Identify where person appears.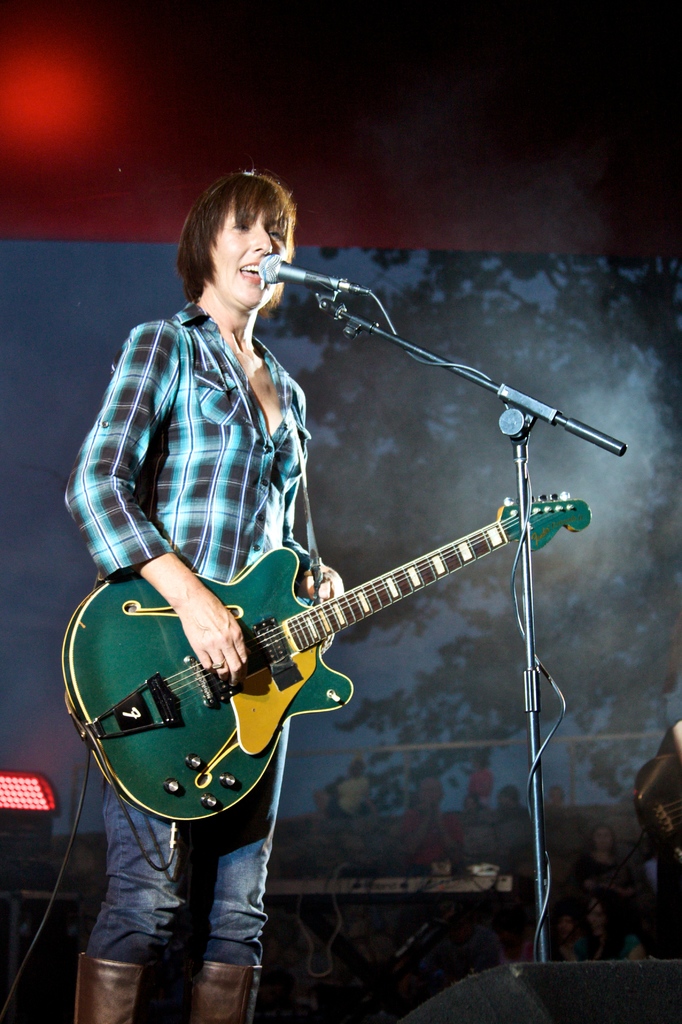
Appears at x1=318, y1=756, x2=373, y2=814.
